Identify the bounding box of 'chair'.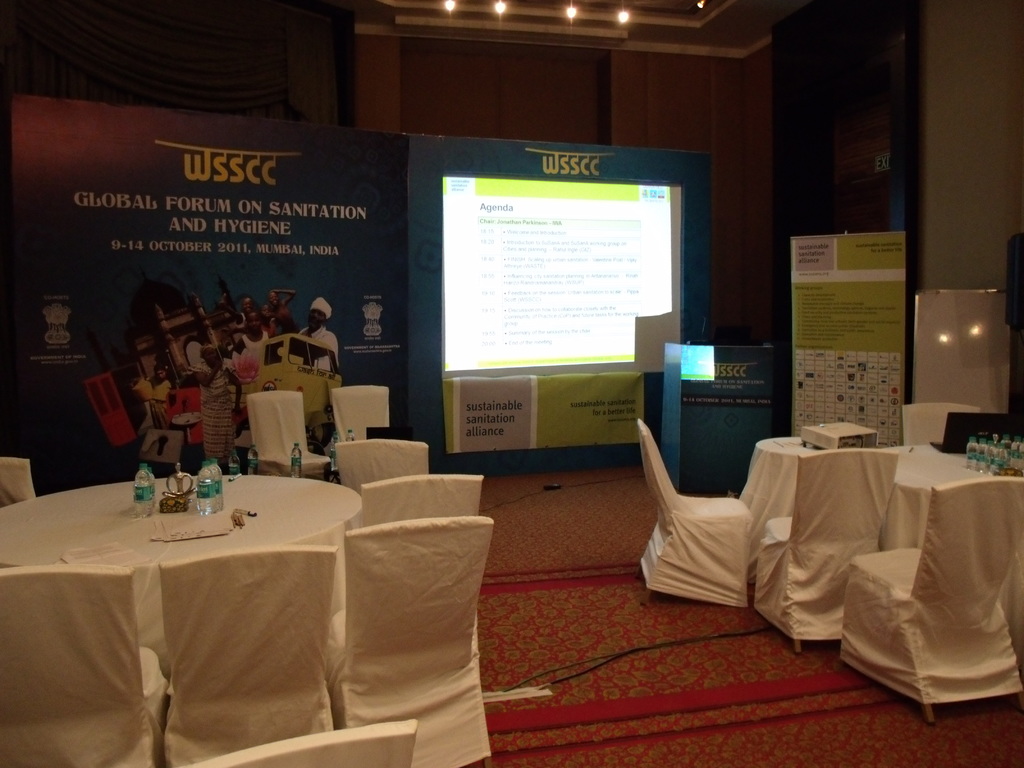
BBox(157, 542, 334, 759).
